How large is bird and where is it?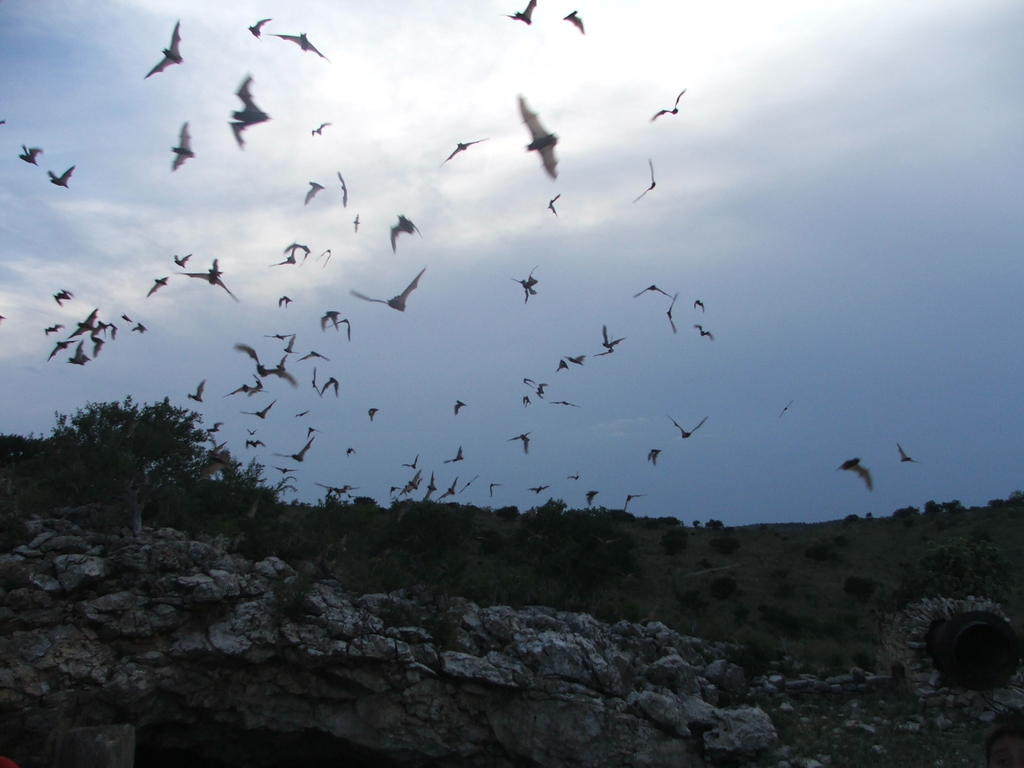
Bounding box: <bbox>64, 307, 104, 340</bbox>.
